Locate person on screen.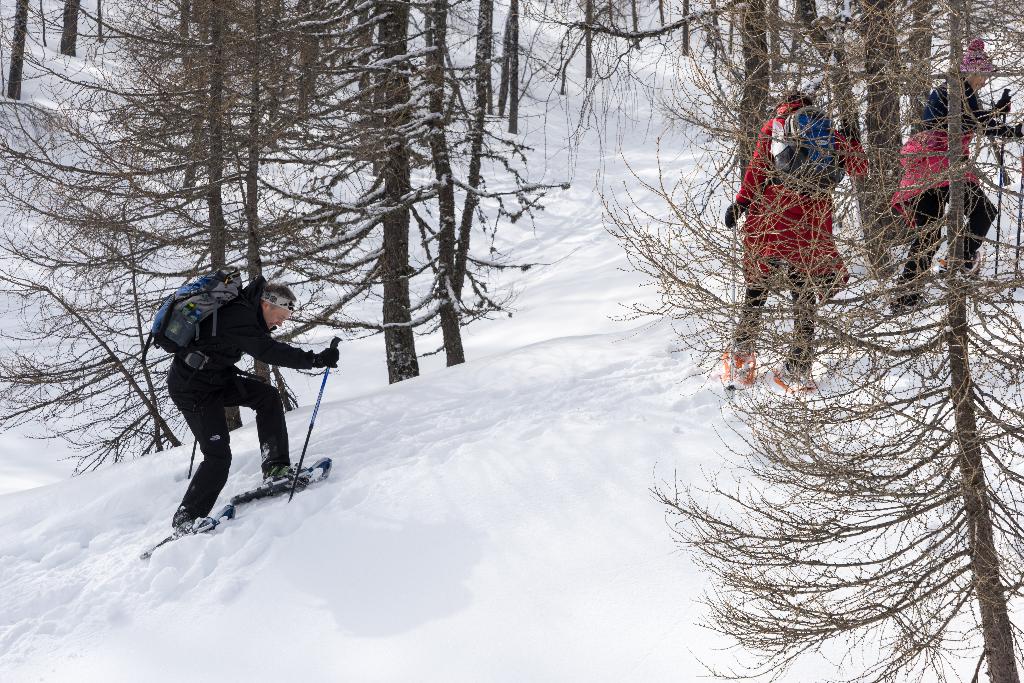
On screen at region(724, 94, 856, 391).
